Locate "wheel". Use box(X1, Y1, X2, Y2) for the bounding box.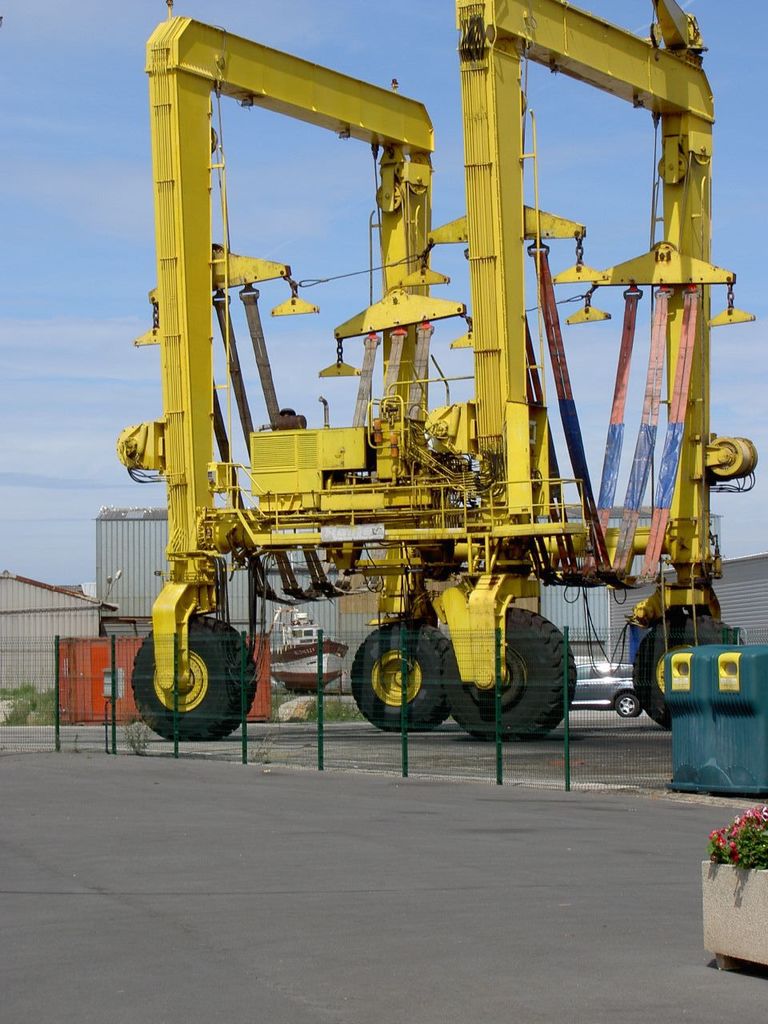
box(607, 691, 644, 722).
